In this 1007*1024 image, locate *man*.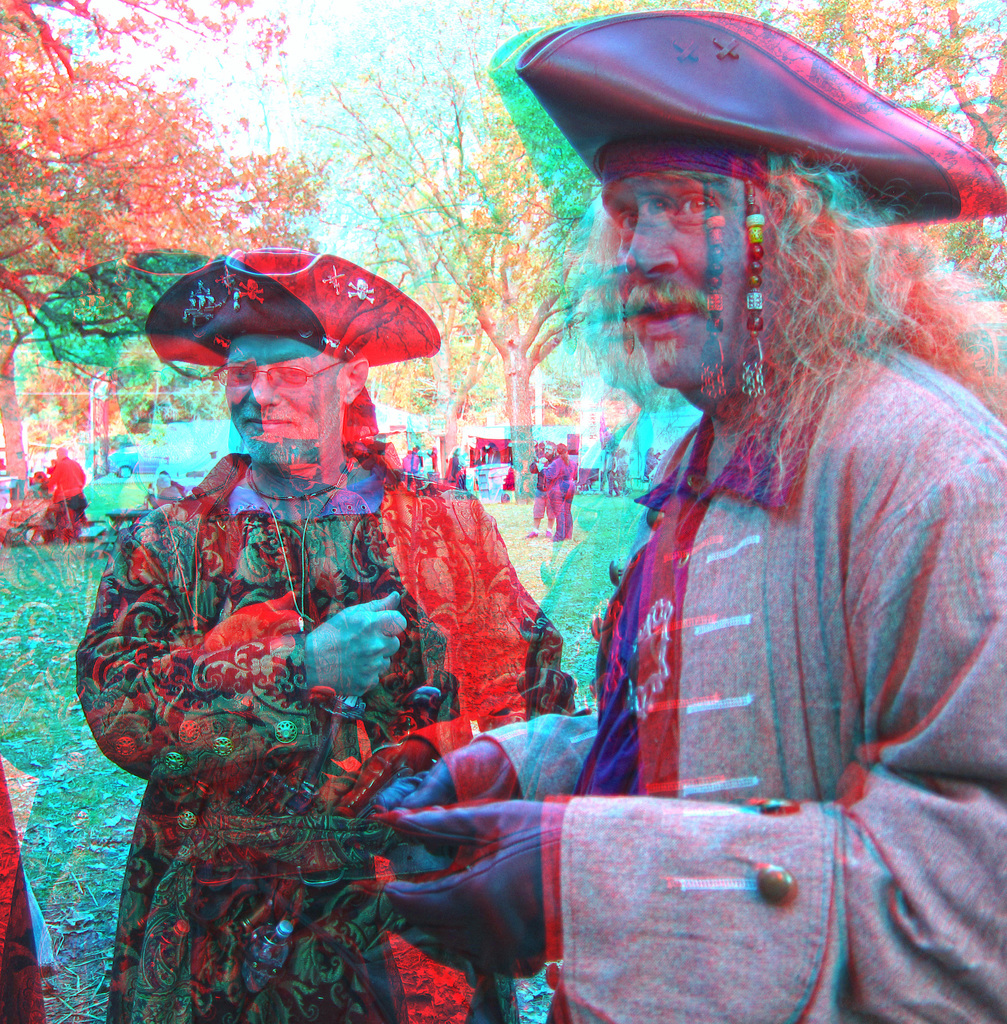
Bounding box: x1=69 y1=246 x2=573 y2=1023.
